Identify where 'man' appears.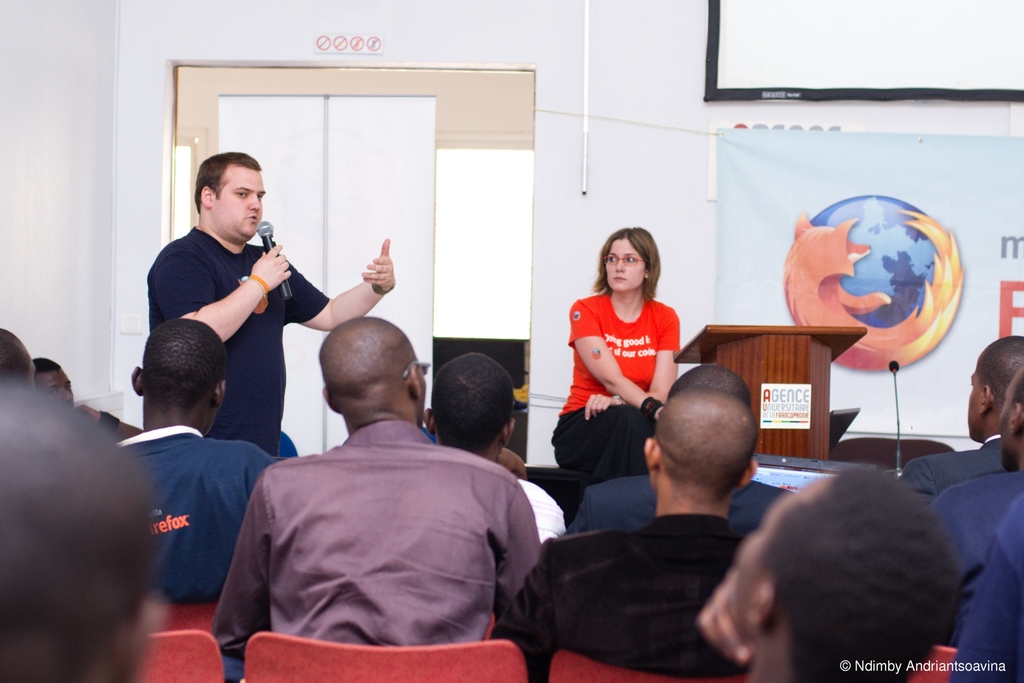
Appears at bbox(570, 362, 799, 537).
